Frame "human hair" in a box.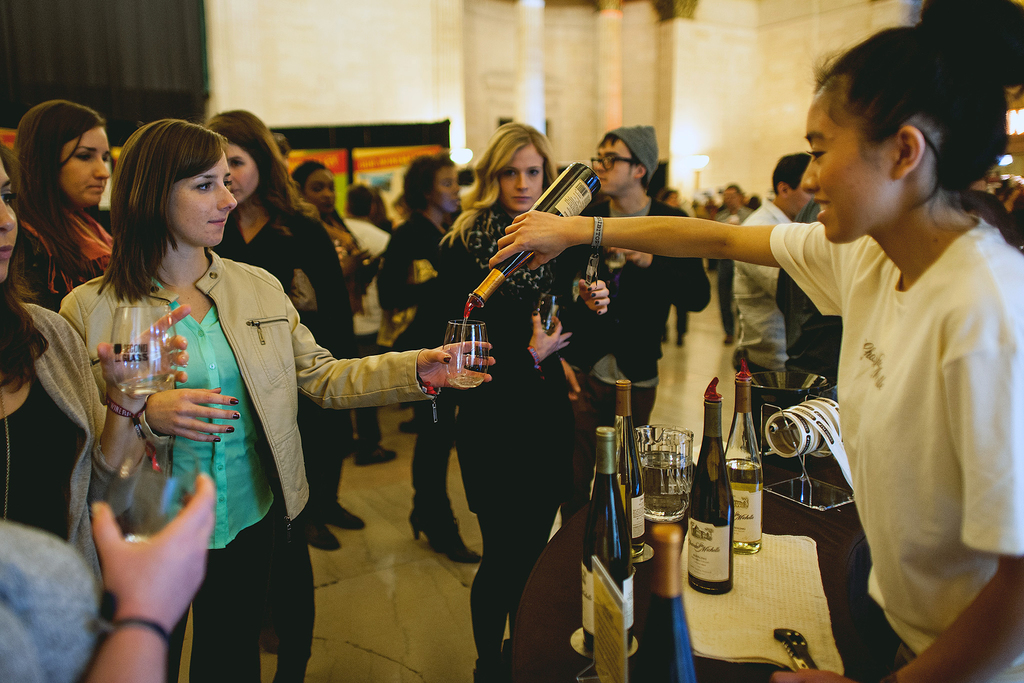
bbox=[204, 109, 319, 229].
